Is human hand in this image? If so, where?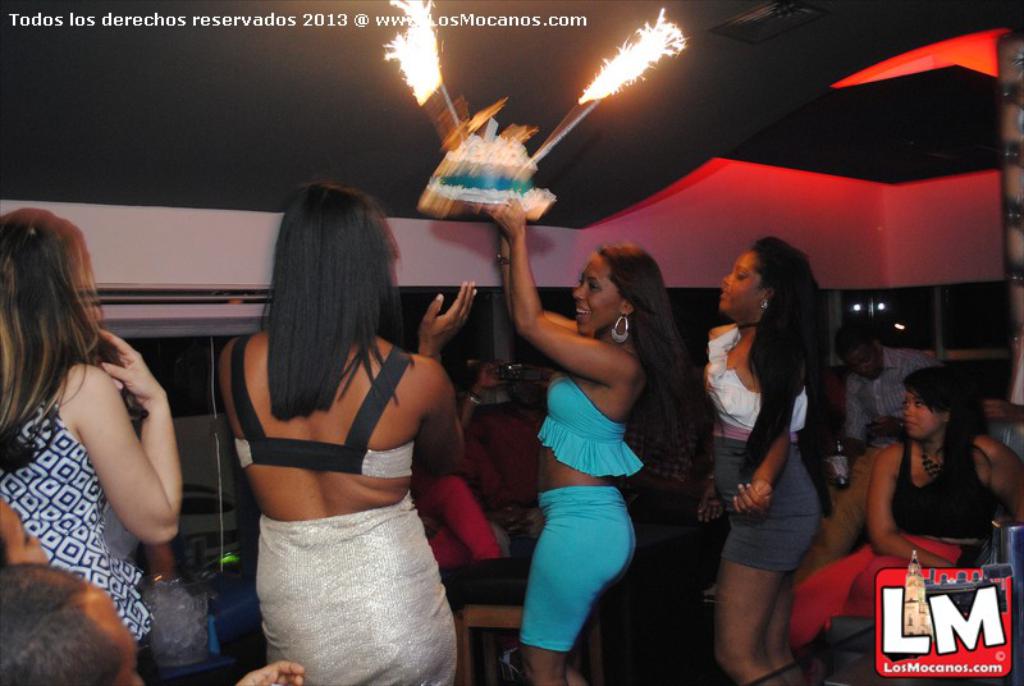
Yes, at bbox=(498, 504, 535, 536).
